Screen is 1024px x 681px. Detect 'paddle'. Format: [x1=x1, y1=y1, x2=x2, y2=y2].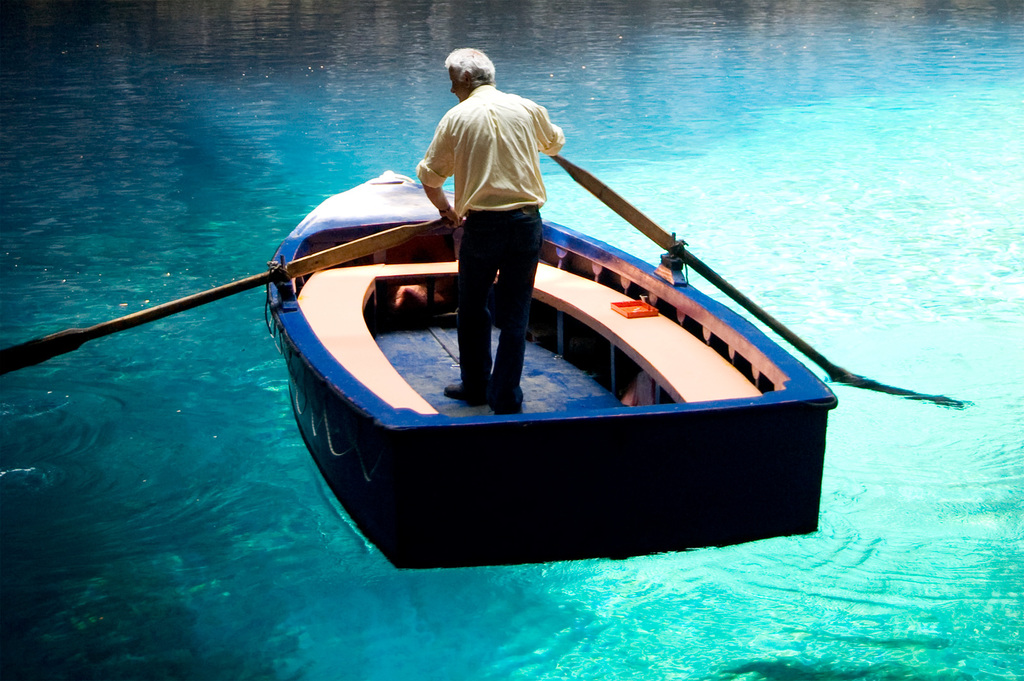
[x1=4, y1=217, x2=441, y2=382].
